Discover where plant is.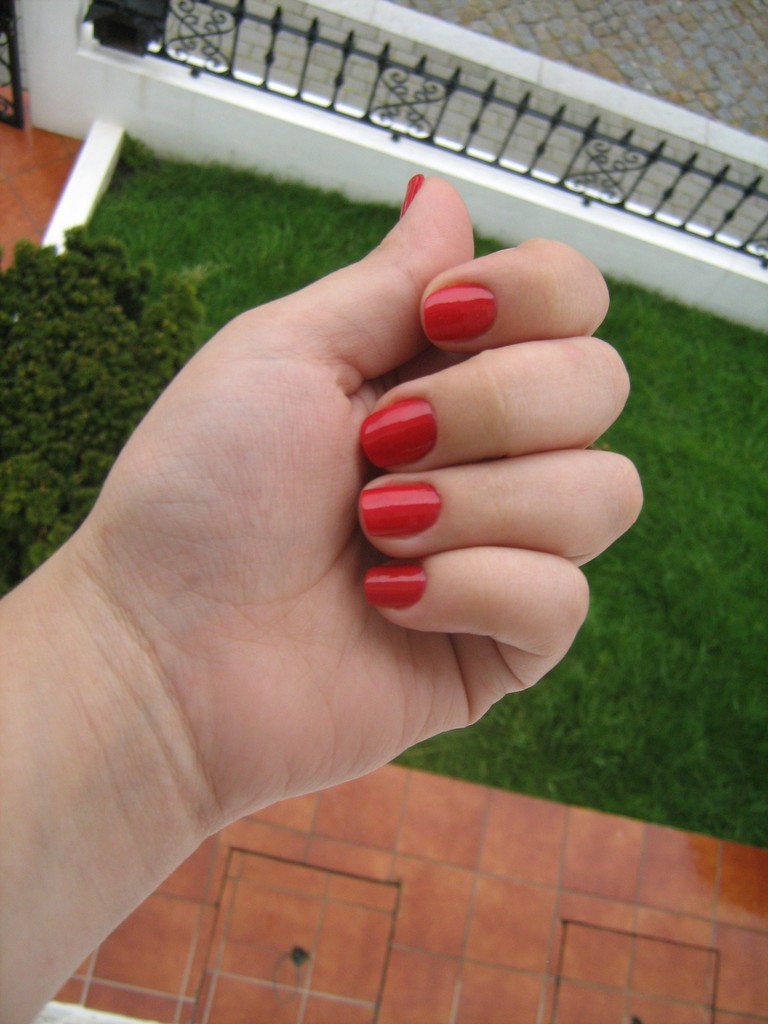
Discovered at bbox=(0, 224, 208, 582).
